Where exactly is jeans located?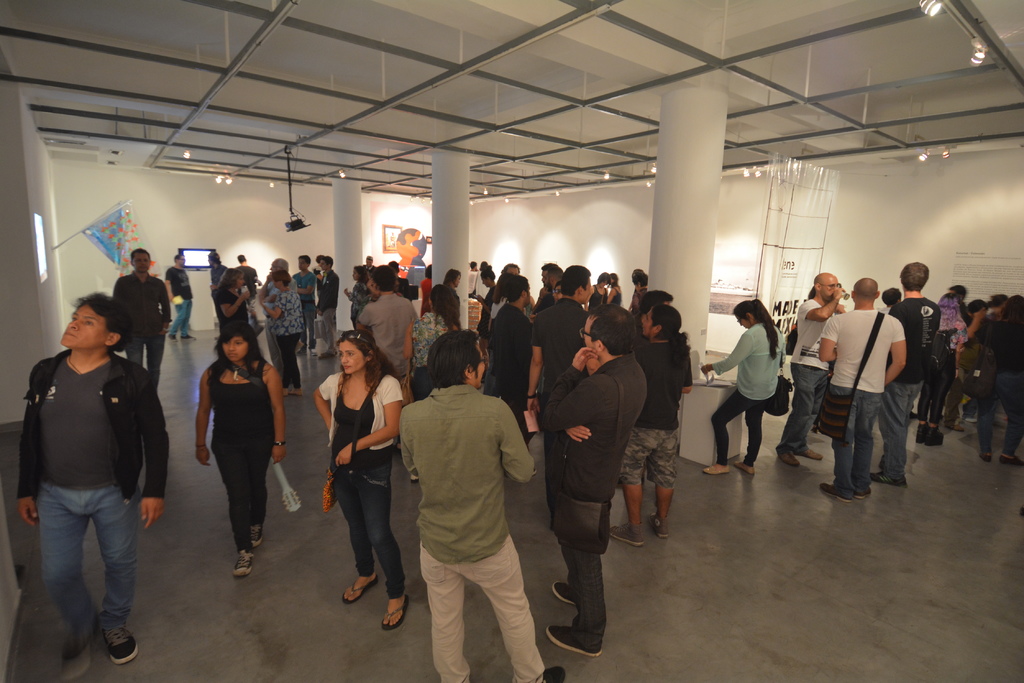
Its bounding box is l=831, t=386, r=886, b=491.
